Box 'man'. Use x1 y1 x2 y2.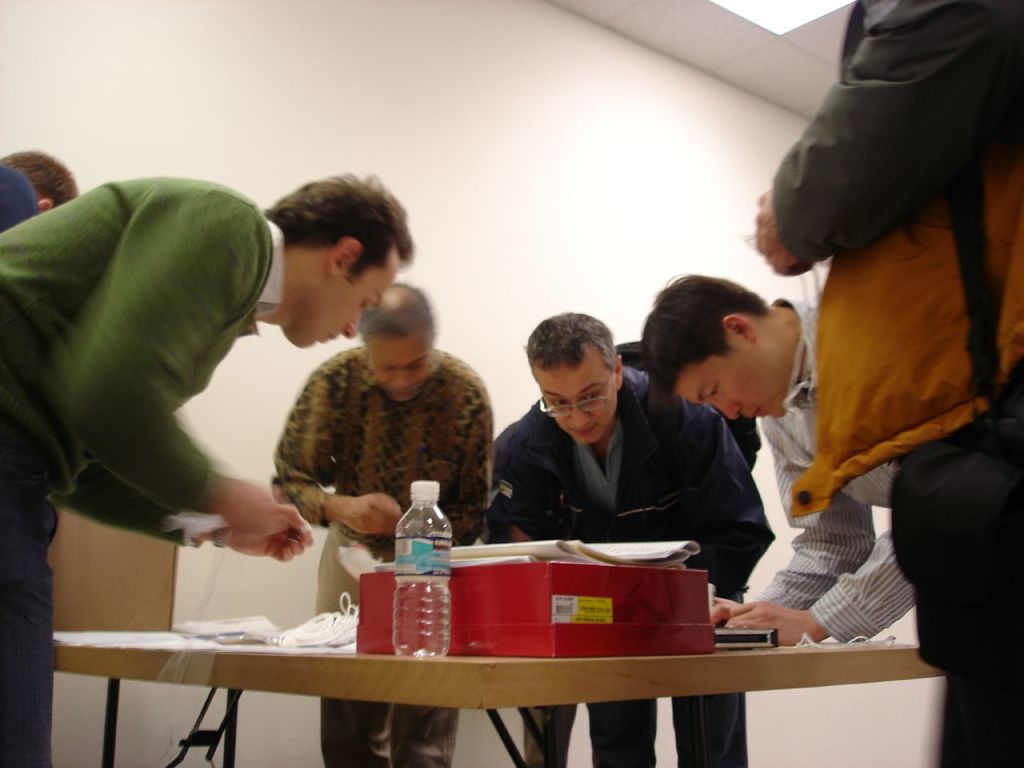
269 281 491 767.
